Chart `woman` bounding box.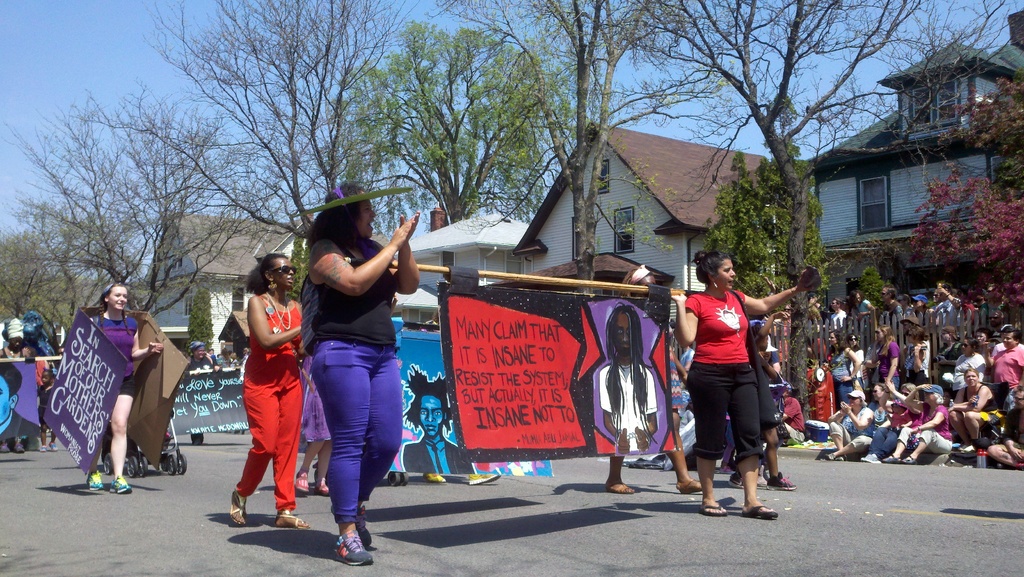
Charted: bbox(858, 321, 903, 391).
